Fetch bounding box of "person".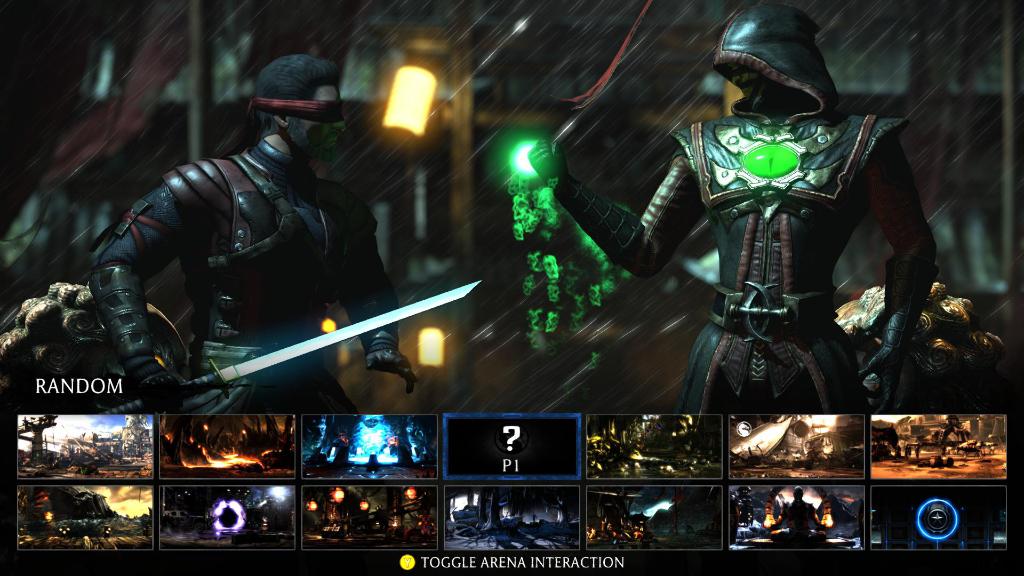
Bbox: box=[84, 58, 419, 423].
